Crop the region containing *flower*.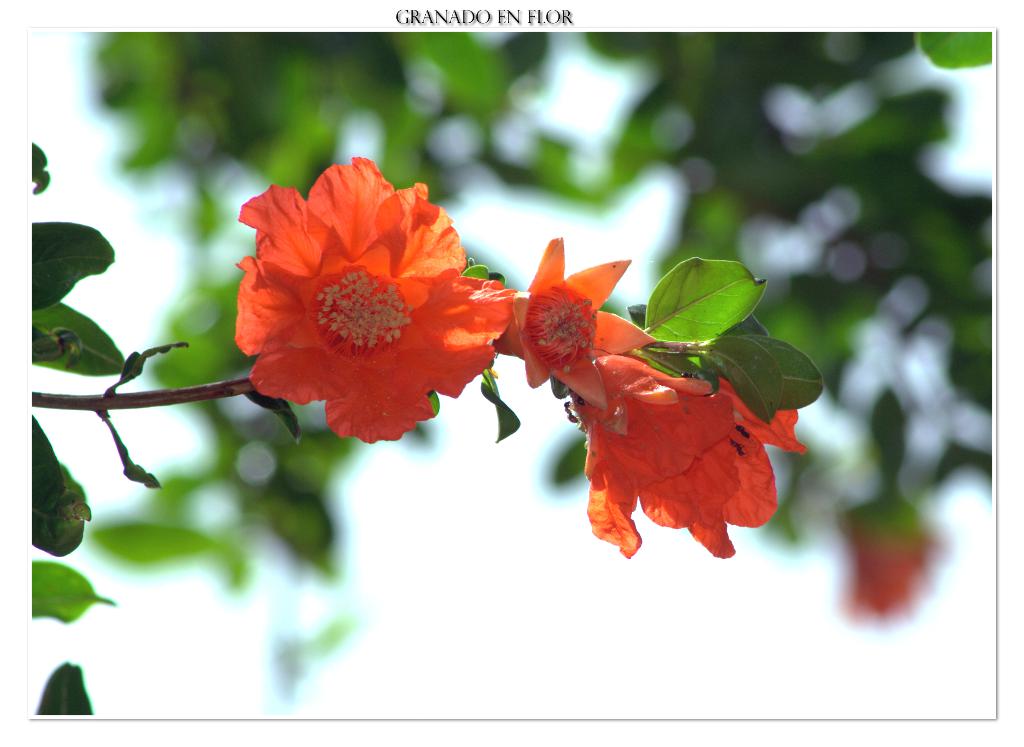
Crop region: locate(492, 239, 650, 405).
